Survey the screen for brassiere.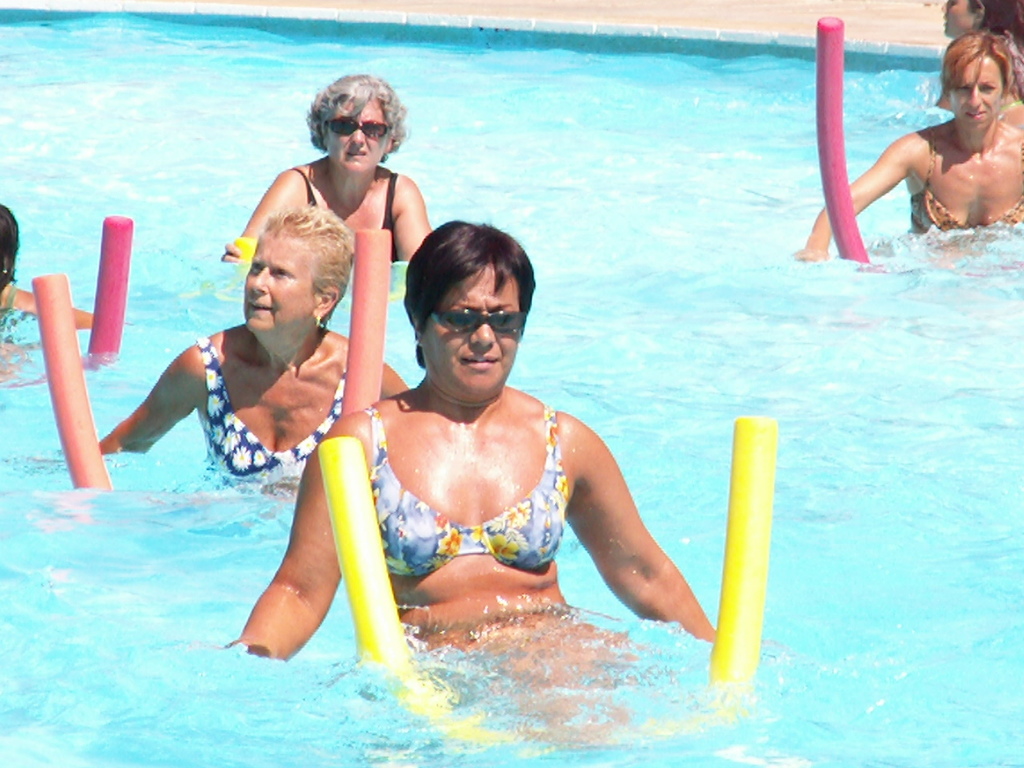
Survey found: l=905, t=122, r=1023, b=236.
